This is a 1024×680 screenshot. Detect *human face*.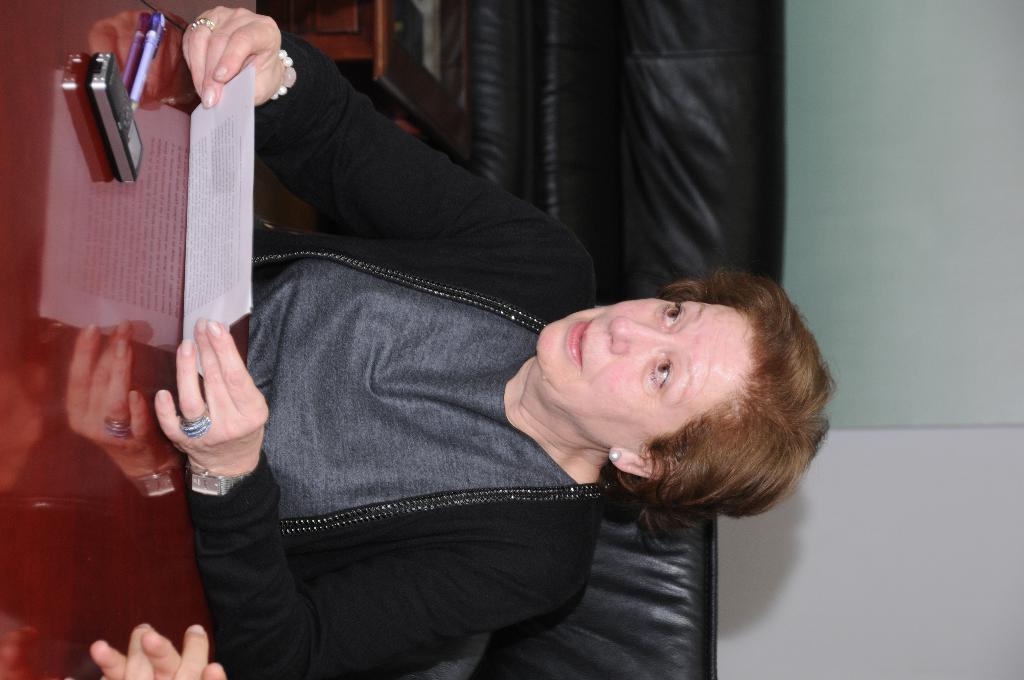
crop(538, 296, 748, 449).
